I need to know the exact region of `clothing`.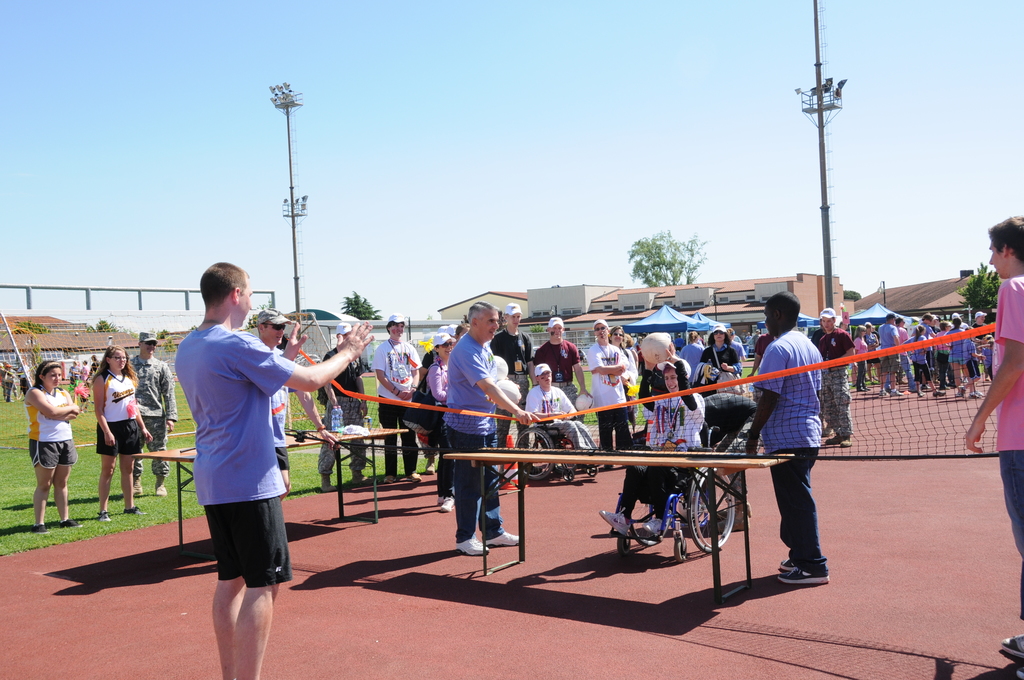
Region: <box>768,445,828,570</box>.
